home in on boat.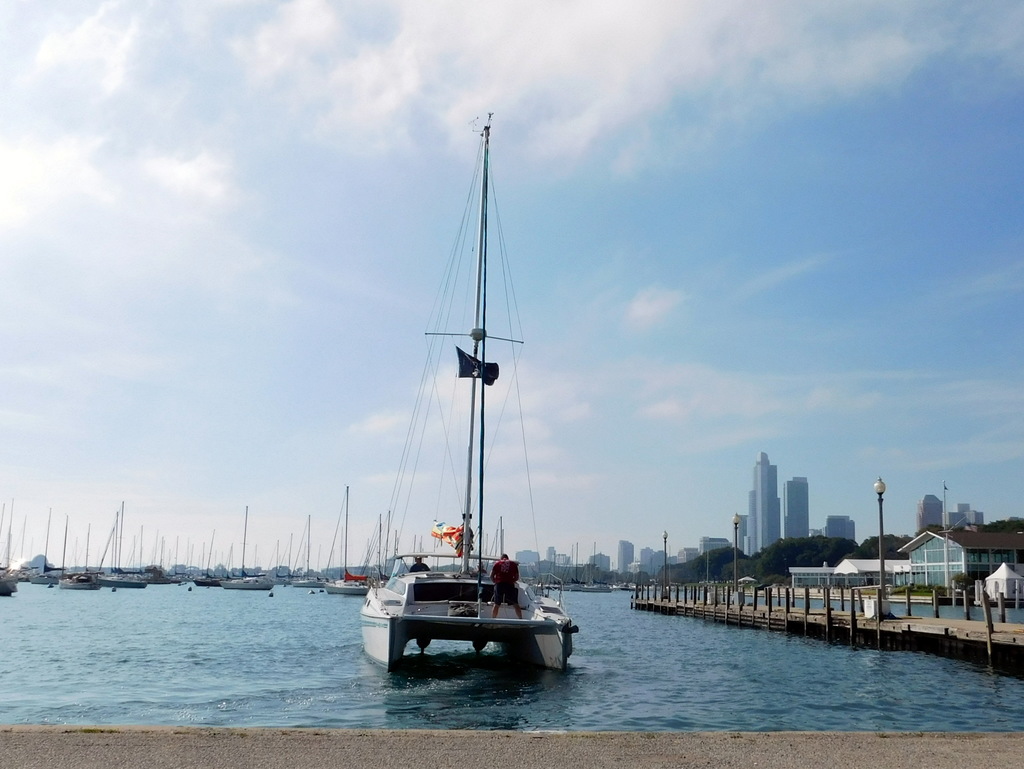
Homed in at 291 580 330 588.
